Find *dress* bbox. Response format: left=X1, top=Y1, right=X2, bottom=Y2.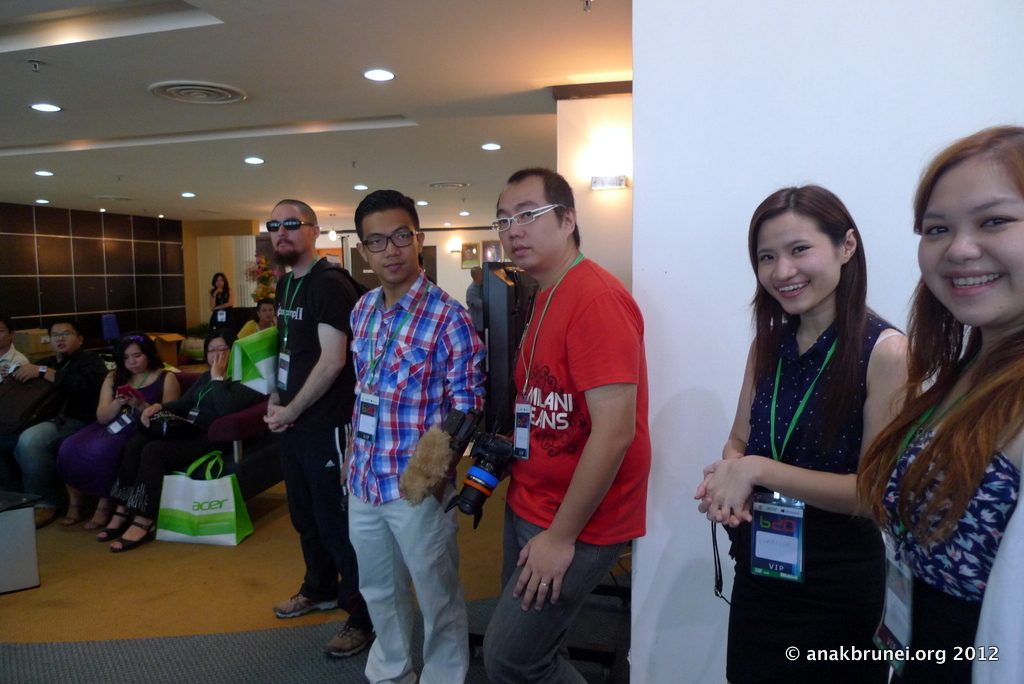
left=59, top=367, right=160, bottom=491.
